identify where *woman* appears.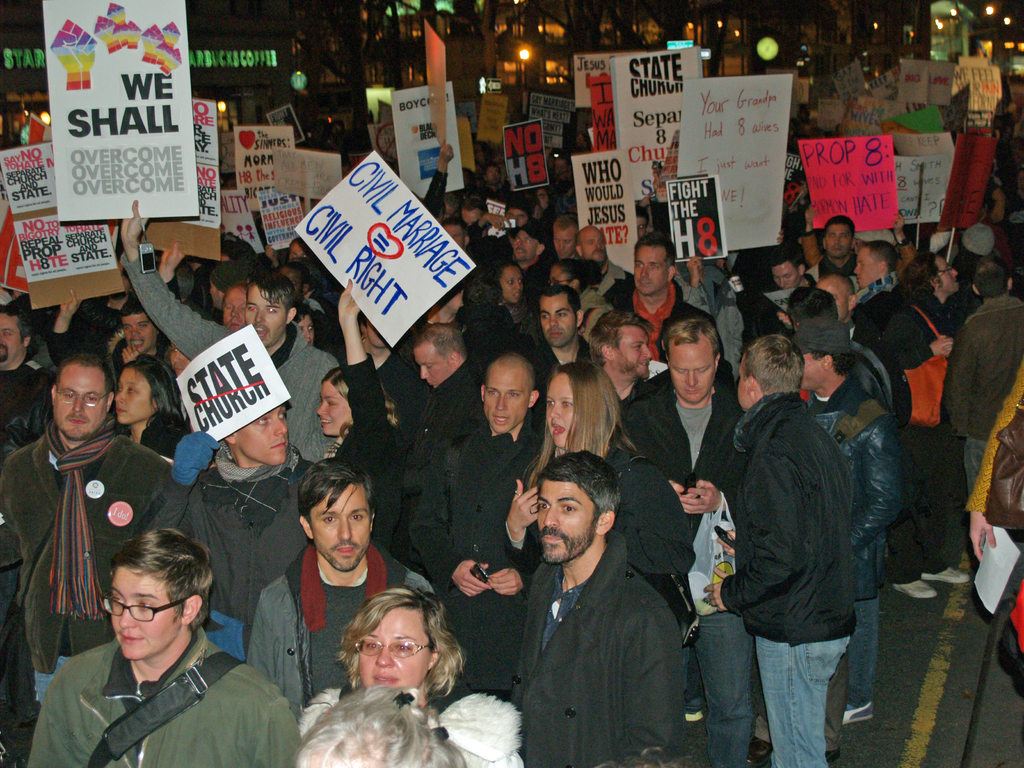
Appears at [108, 349, 200, 466].
